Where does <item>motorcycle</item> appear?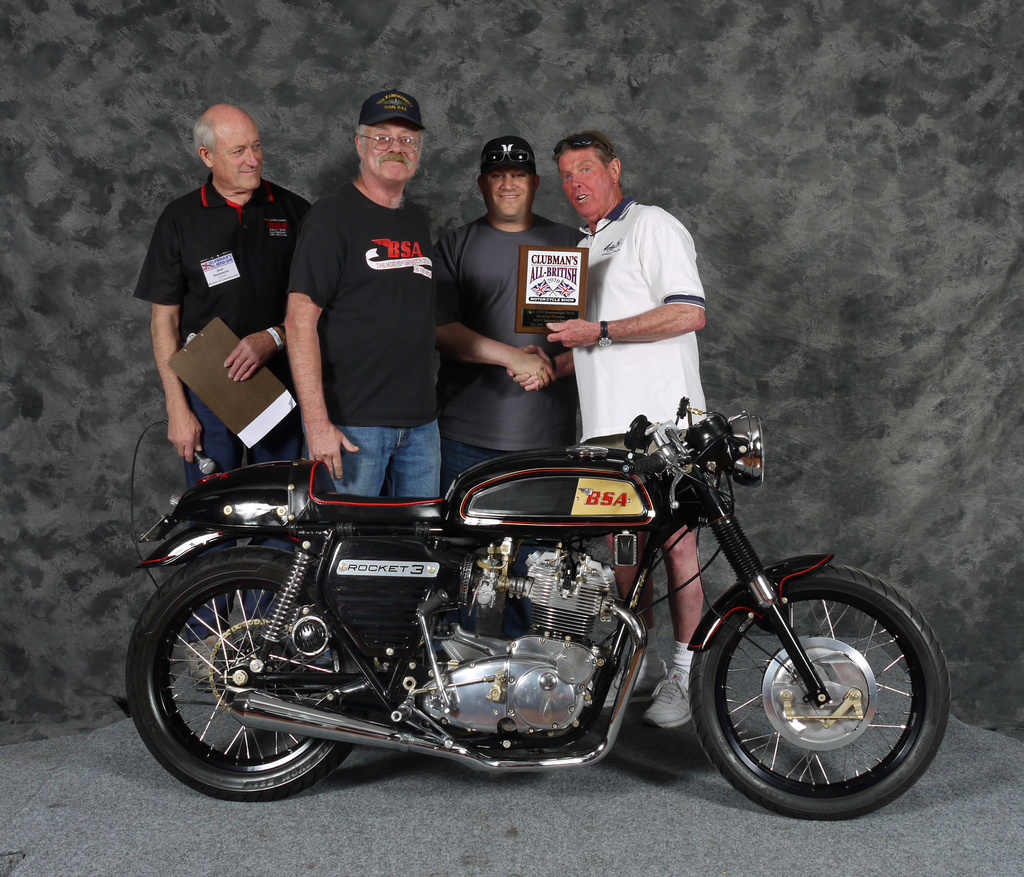
Appears at locate(124, 403, 929, 816).
